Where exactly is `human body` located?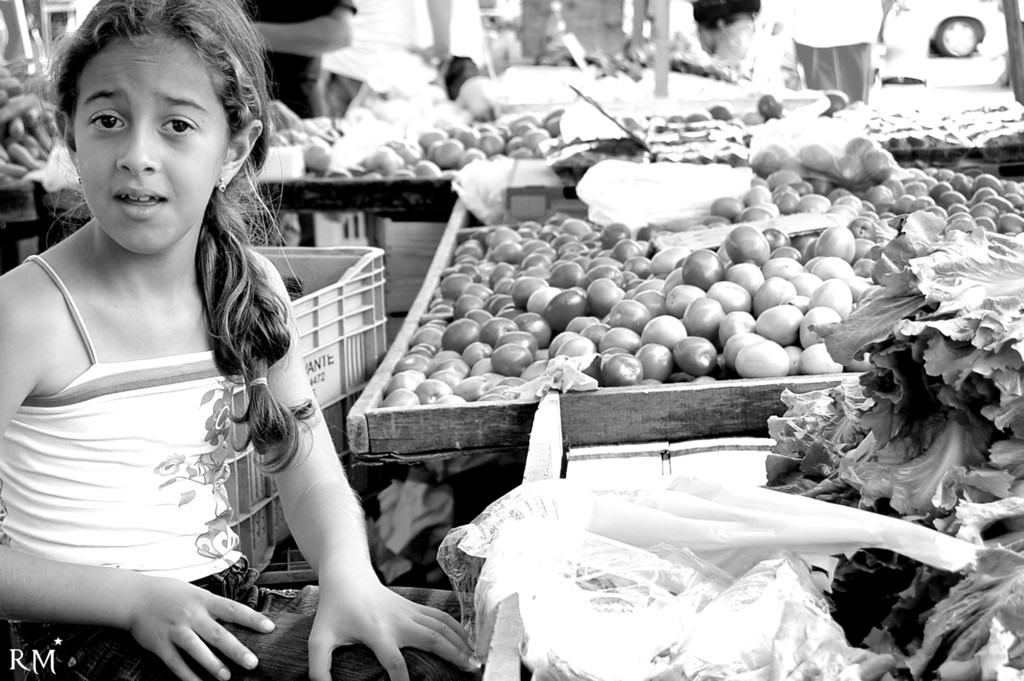
Its bounding box is pyautogui.locateOnScreen(313, 0, 452, 115).
